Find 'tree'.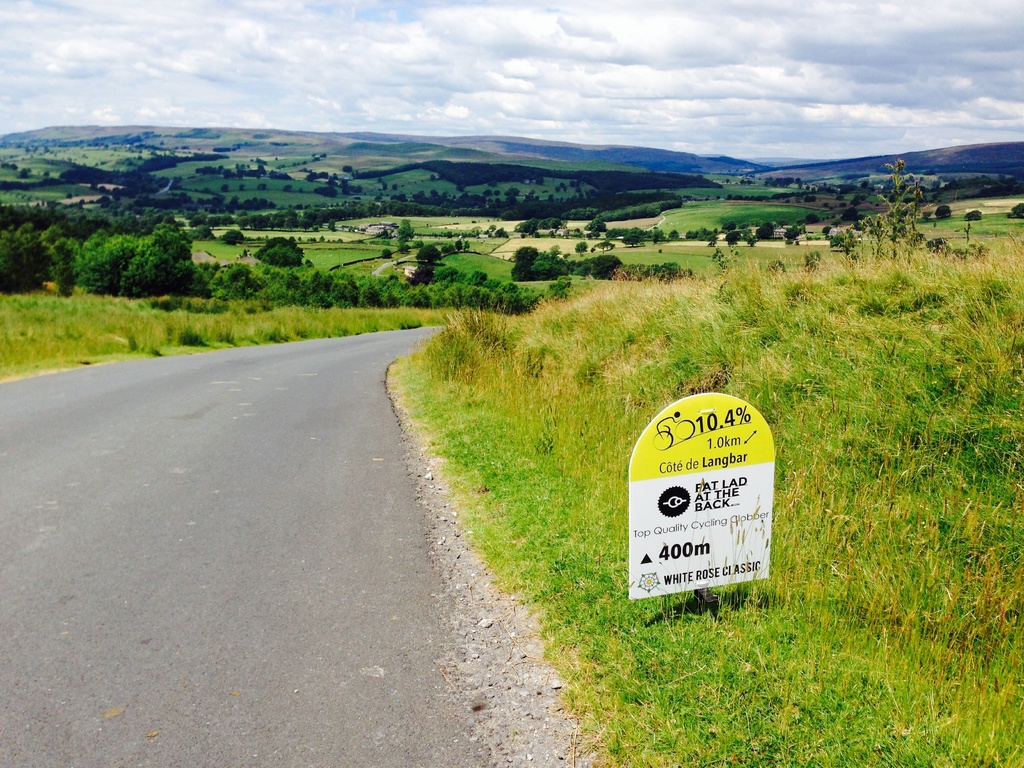
detection(802, 250, 820, 269).
